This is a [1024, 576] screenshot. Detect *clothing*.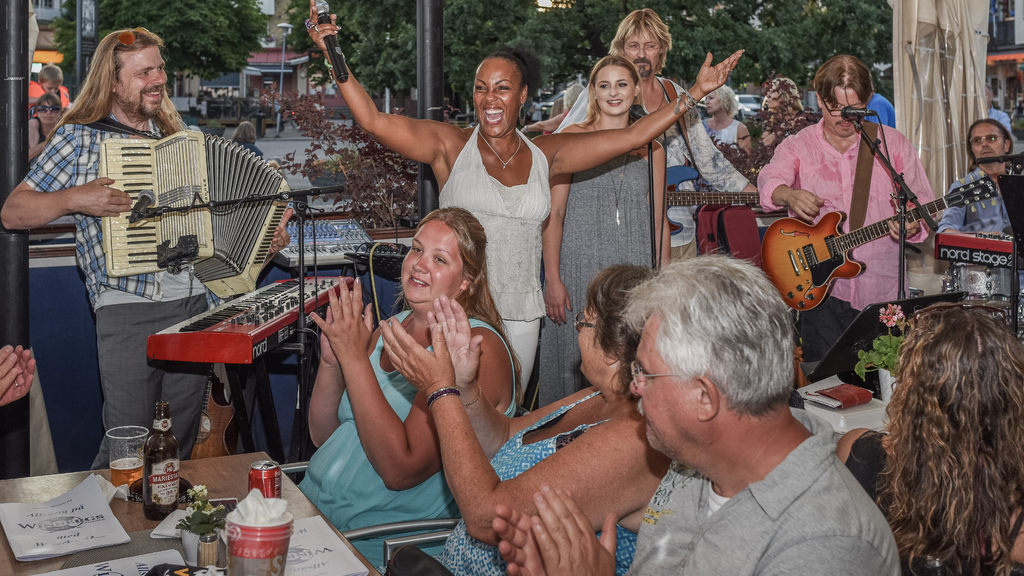
{"x1": 238, "y1": 141, "x2": 258, "y2": 156}.
